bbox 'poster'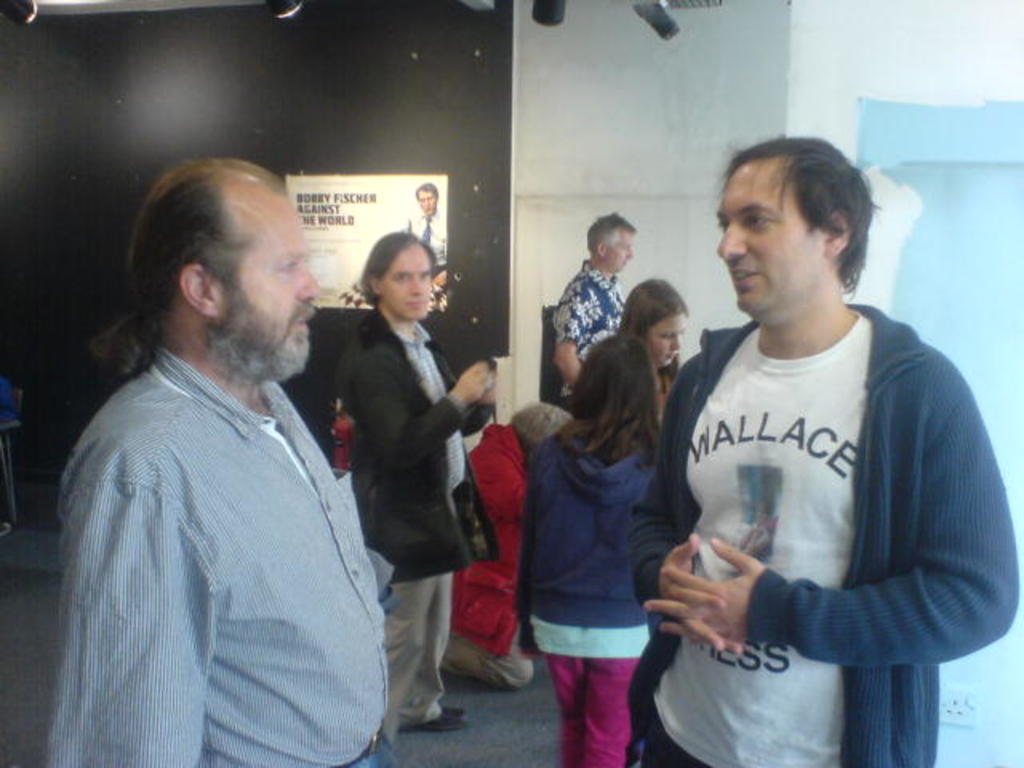
{"x1": 285, "y1": 168, "x2": 453, "y2": 309}
